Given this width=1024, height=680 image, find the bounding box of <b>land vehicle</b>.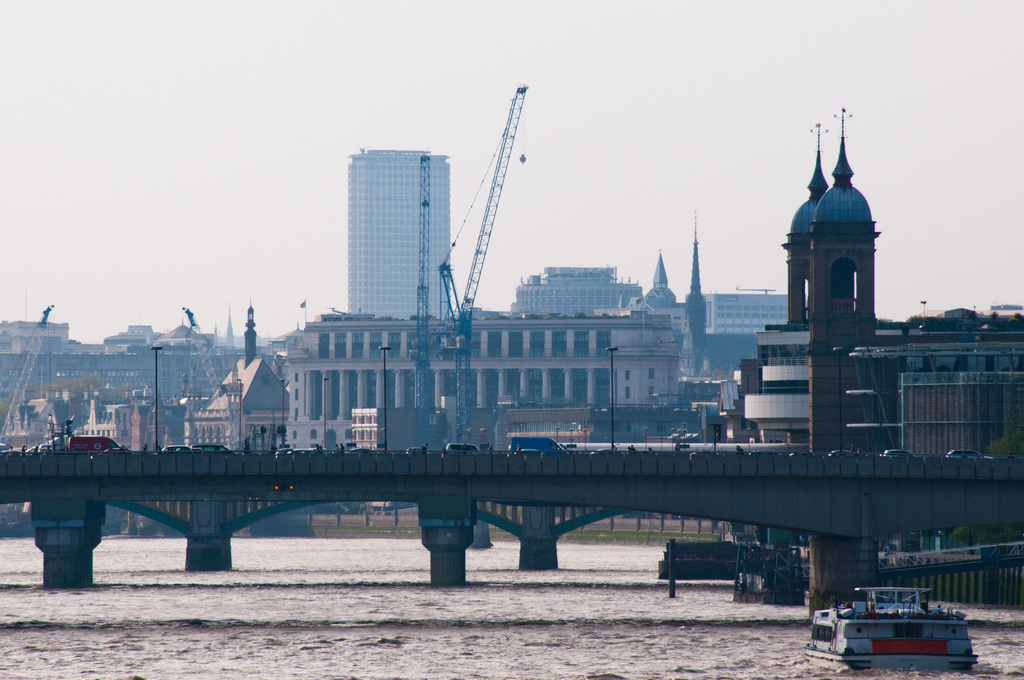
rect(588, 446, 627, 455).
